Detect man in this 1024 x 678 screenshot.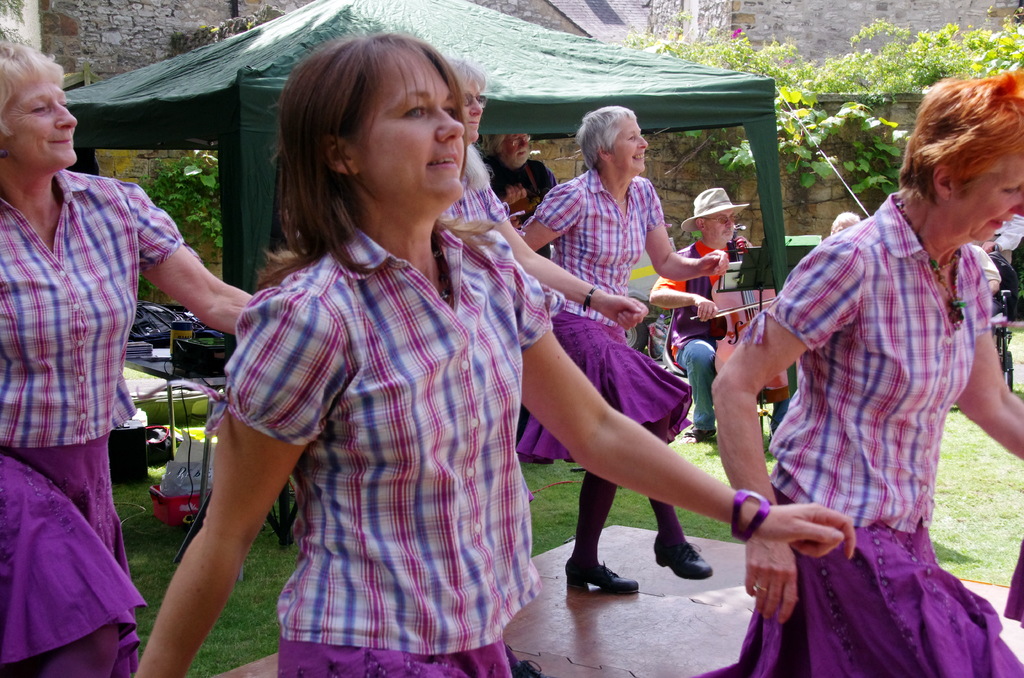
Detection: bbox(643, 185, 794, 436).
